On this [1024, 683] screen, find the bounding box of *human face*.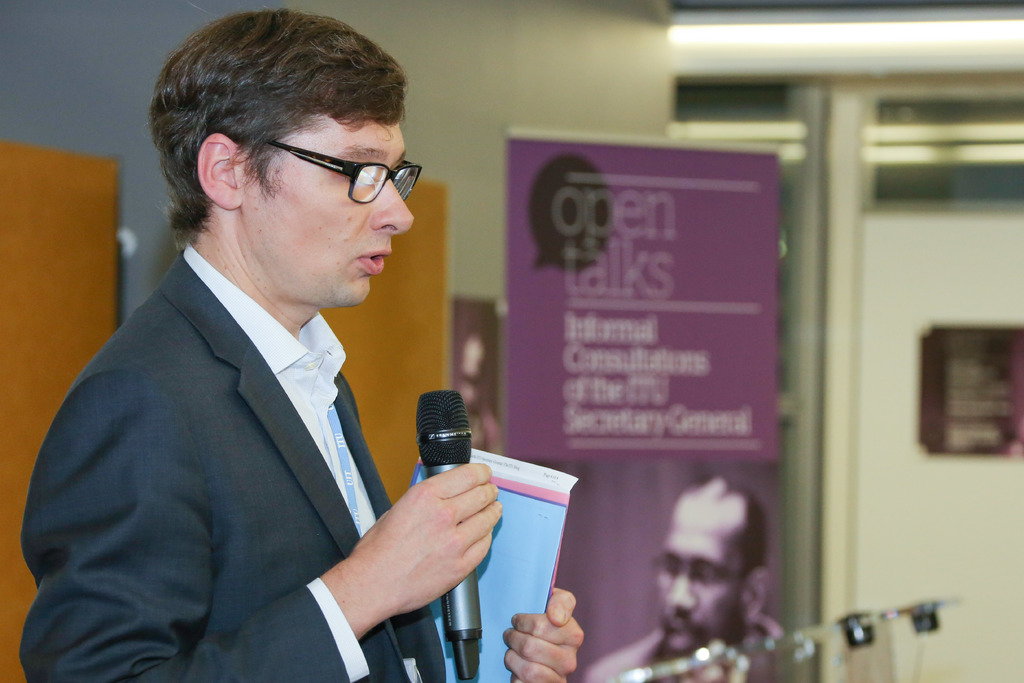
Bounding box: [648,493,745,657].
